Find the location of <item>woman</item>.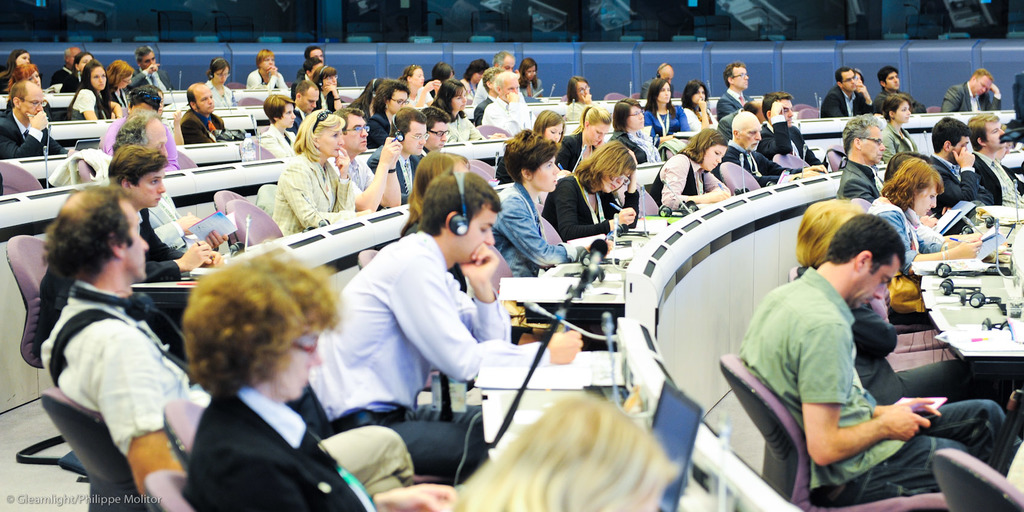
Location: pyautogui.locateOnScreen(369, 79, 413, 147).
